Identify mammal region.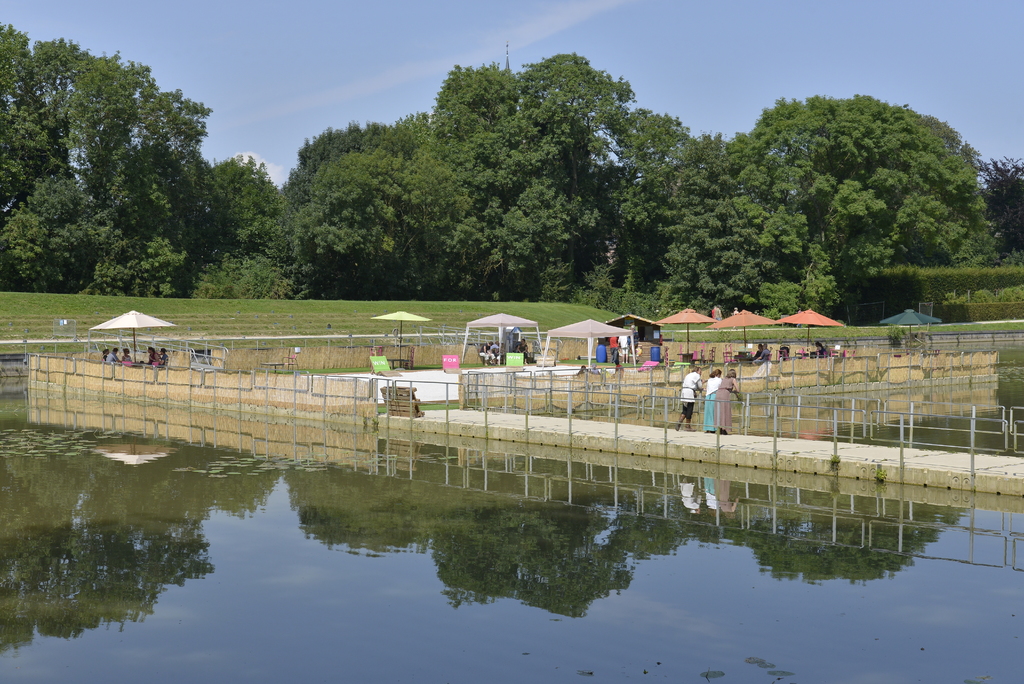
Region: bbox(104, 350, 108, 363).
